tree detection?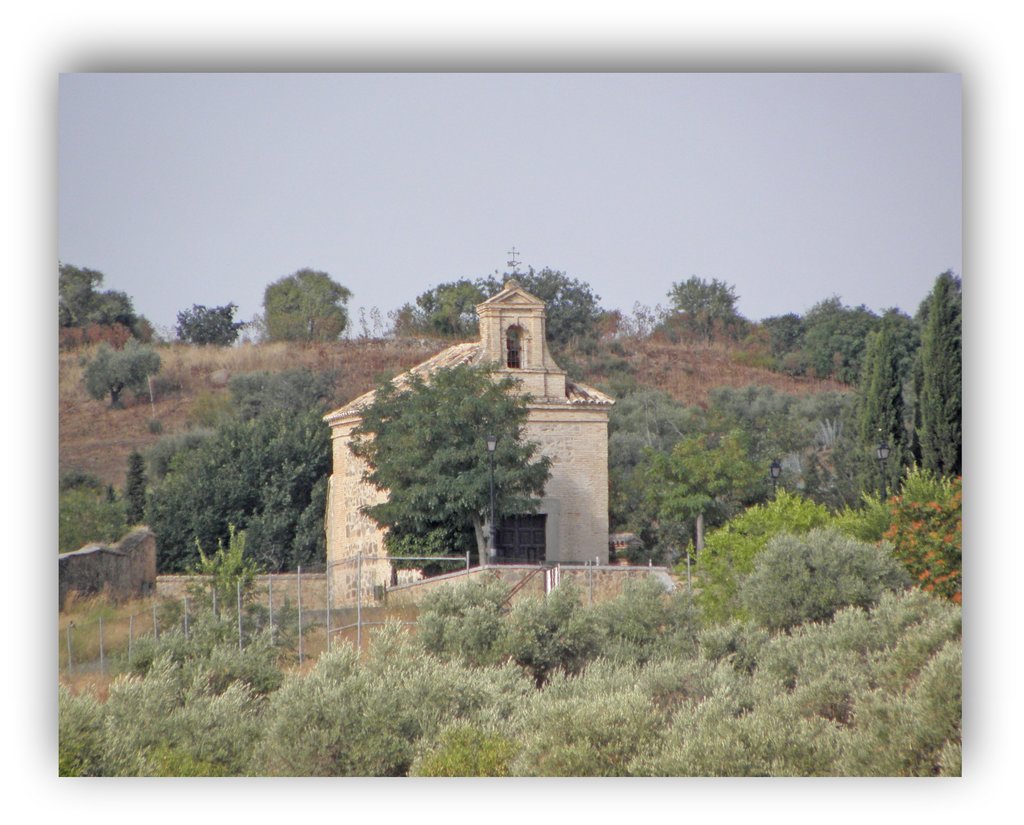
BBox(339, 354, 565, 578)
